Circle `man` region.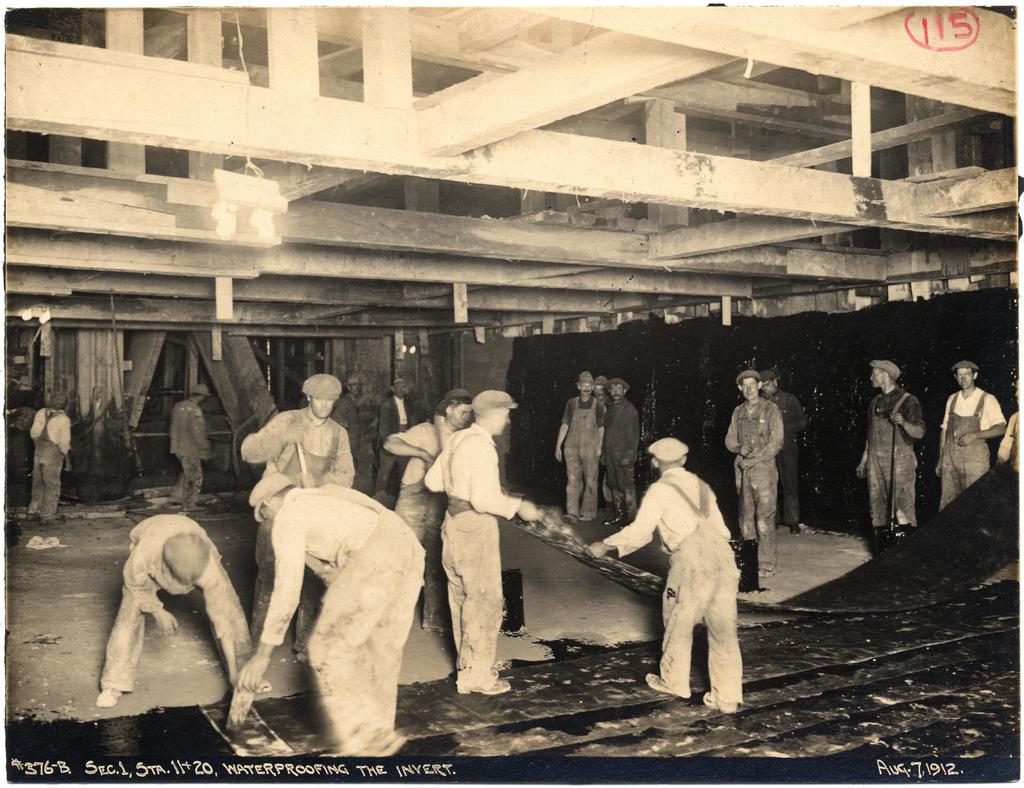
Region: [726,368,783,587].
